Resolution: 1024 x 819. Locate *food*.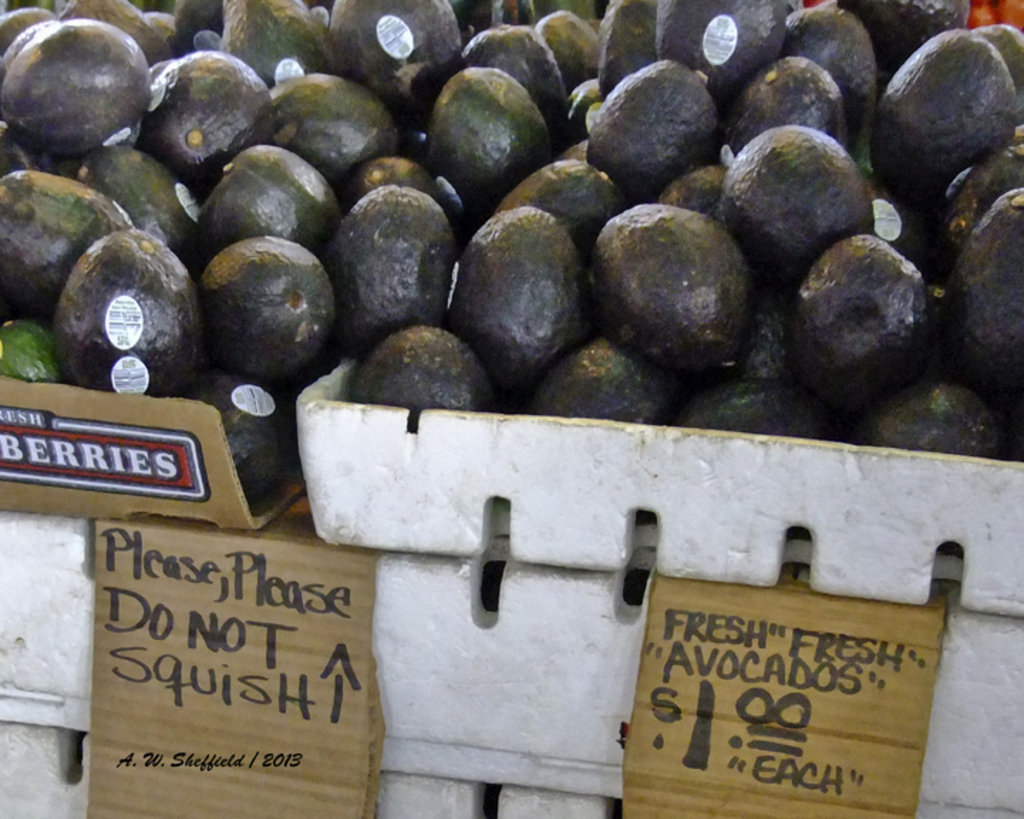
{"left": 606, "top": 176, "right": 755, "bottom": 375}.
